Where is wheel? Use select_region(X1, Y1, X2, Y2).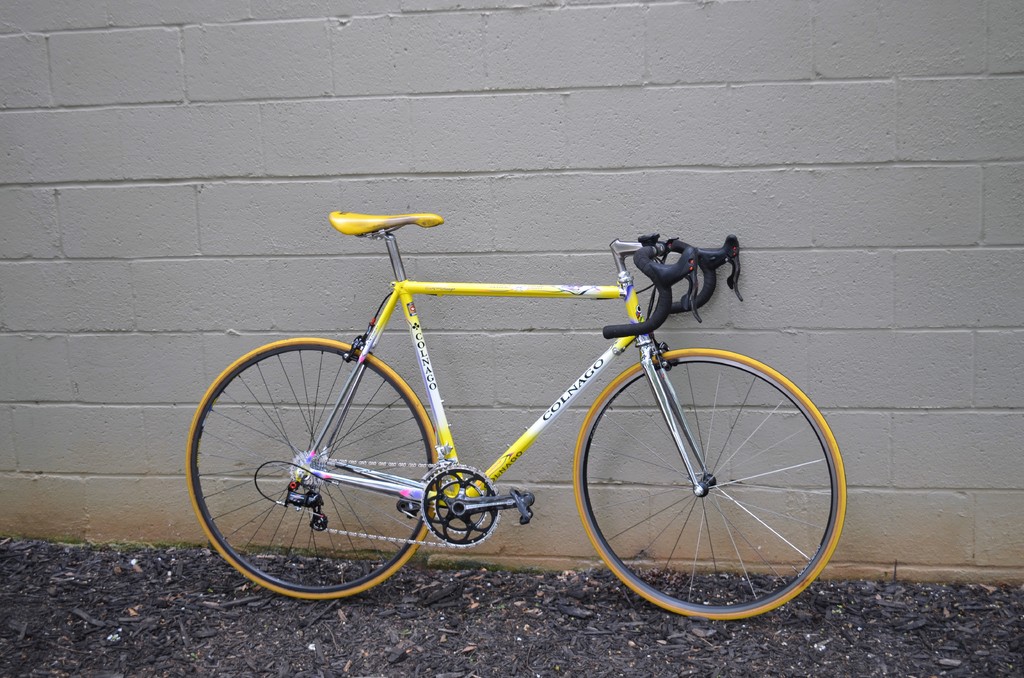
select_region(575, 348, 847, 621).
